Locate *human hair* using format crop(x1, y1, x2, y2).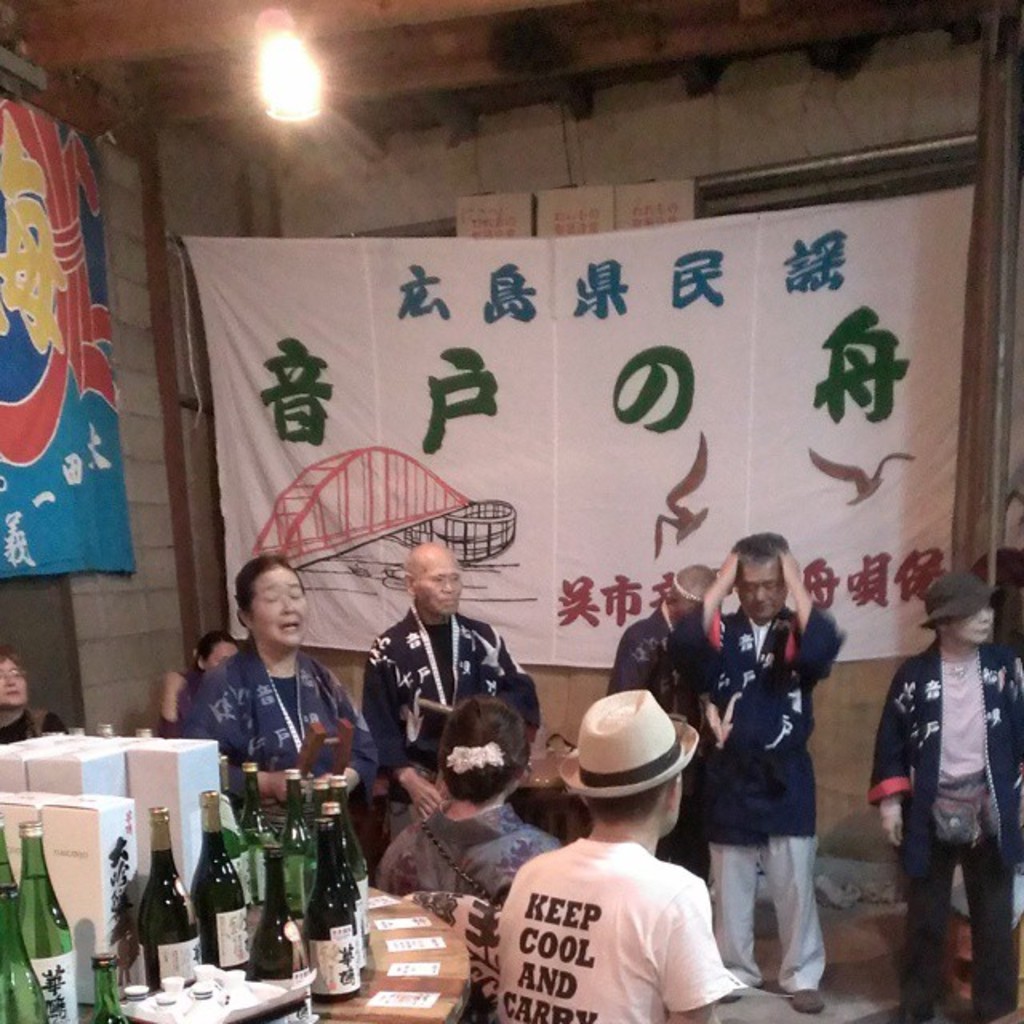
crop(437, 696, 528, 808).
